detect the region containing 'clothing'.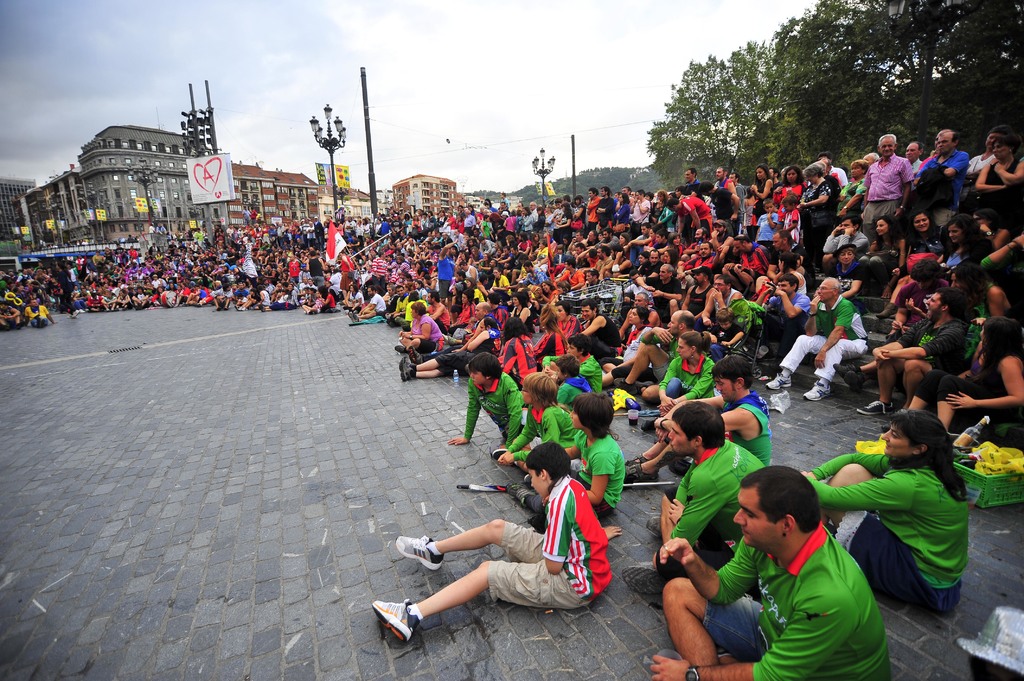
[x1=912, y1=149, x2=968, y2=204].
